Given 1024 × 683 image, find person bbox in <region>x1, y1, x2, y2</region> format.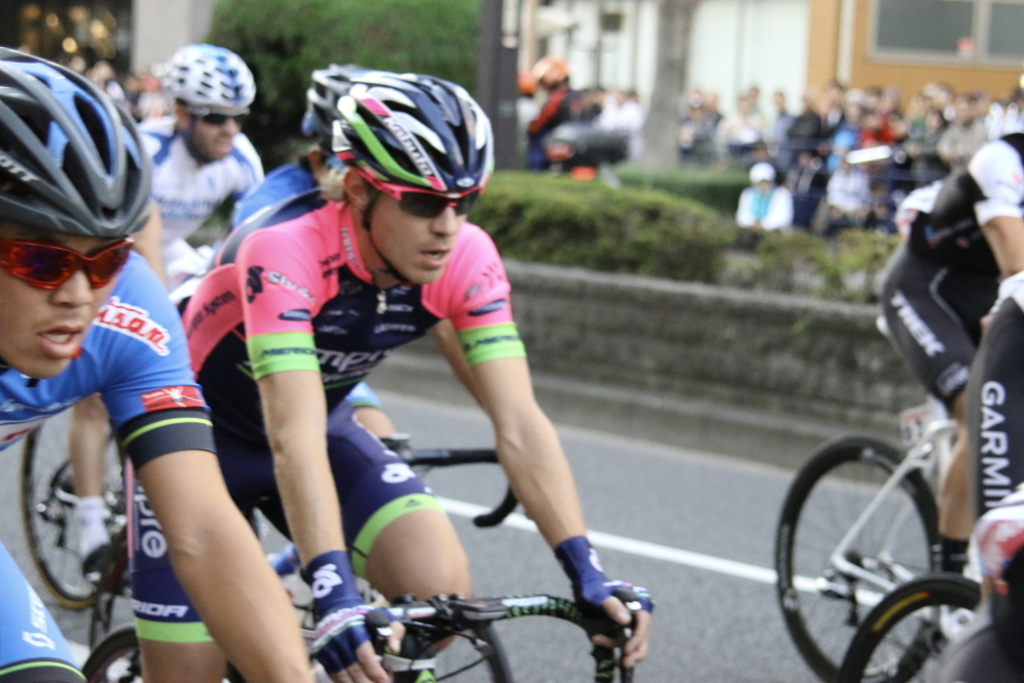
<region>737, 156, 799, 233</region>.
